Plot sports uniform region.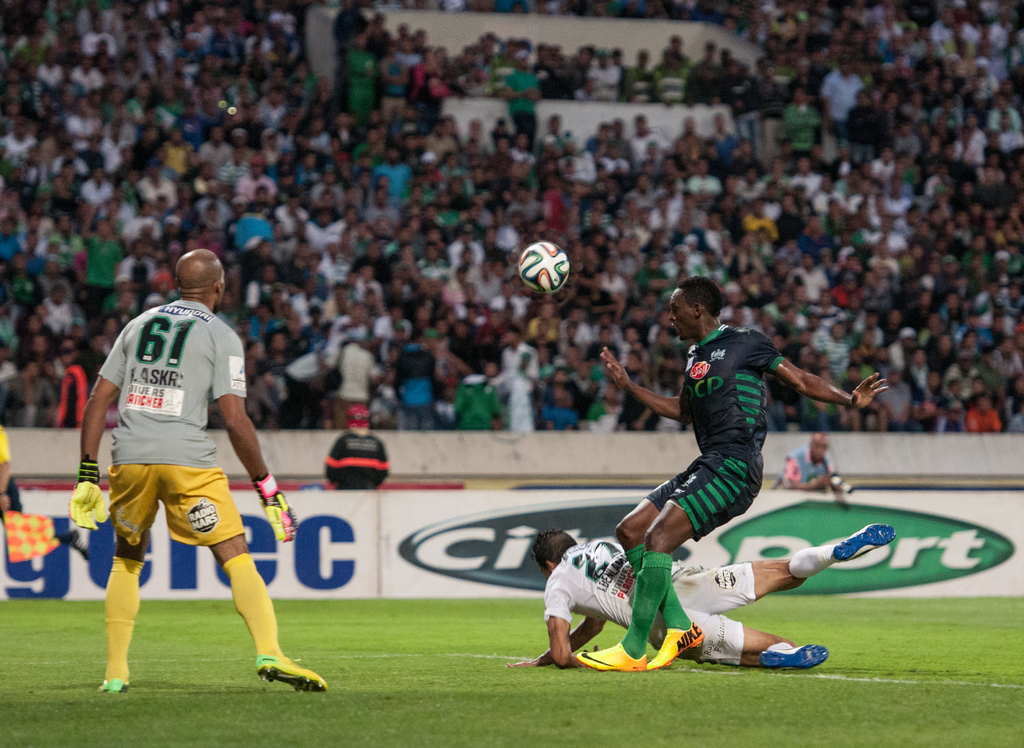
Plotted at <box>541,530,755,661</box>.
